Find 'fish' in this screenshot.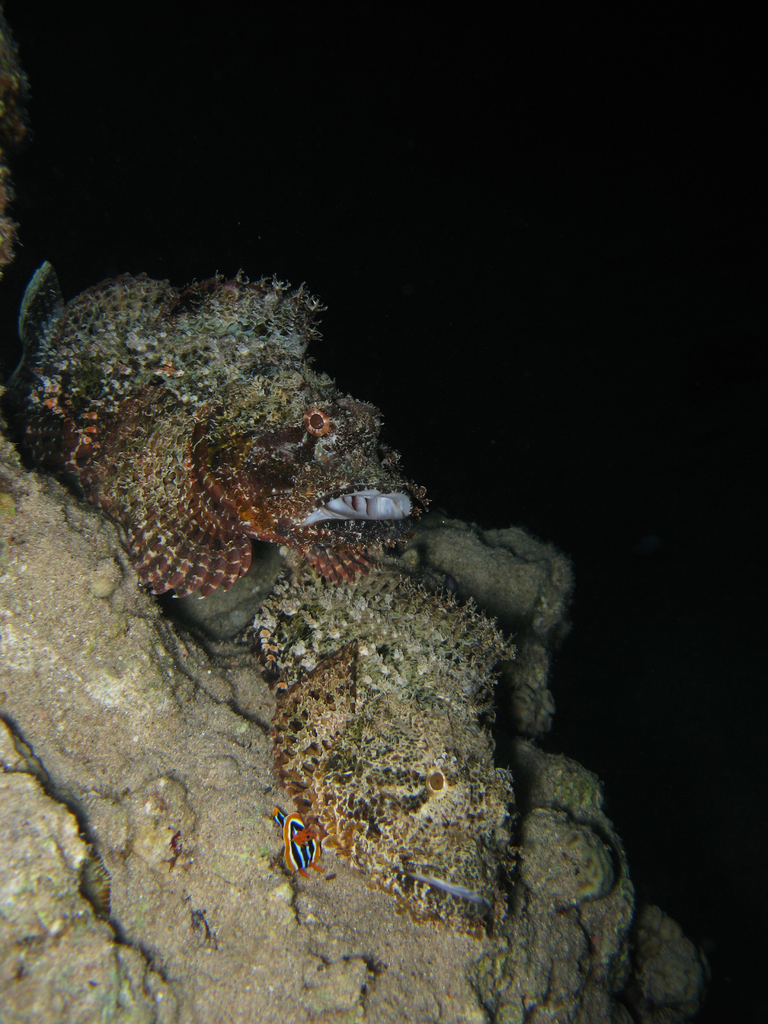
The bounding box for 'fish' is 0 277 419 602.
